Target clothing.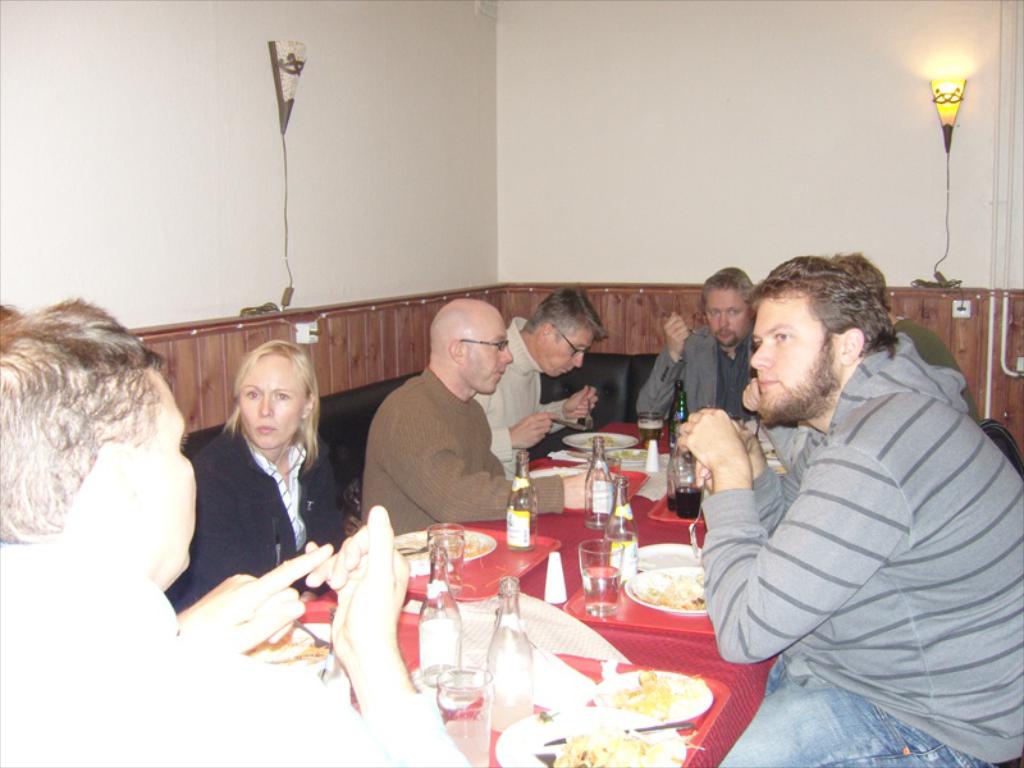
Target region: detection(362, 358, 572, 541).
